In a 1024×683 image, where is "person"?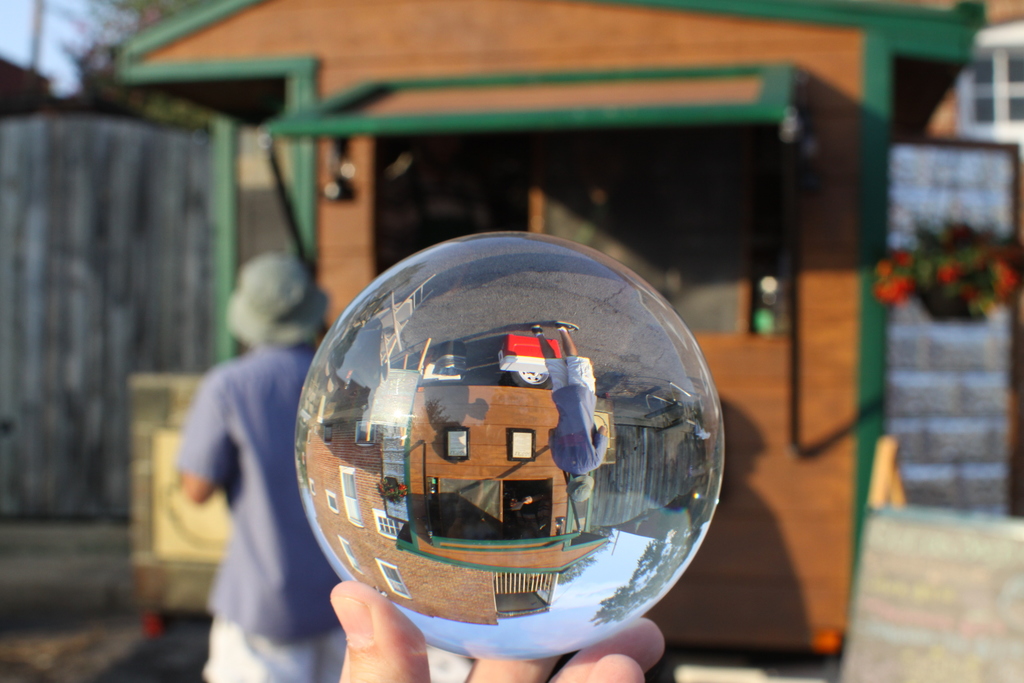
[175,251,328,682].
